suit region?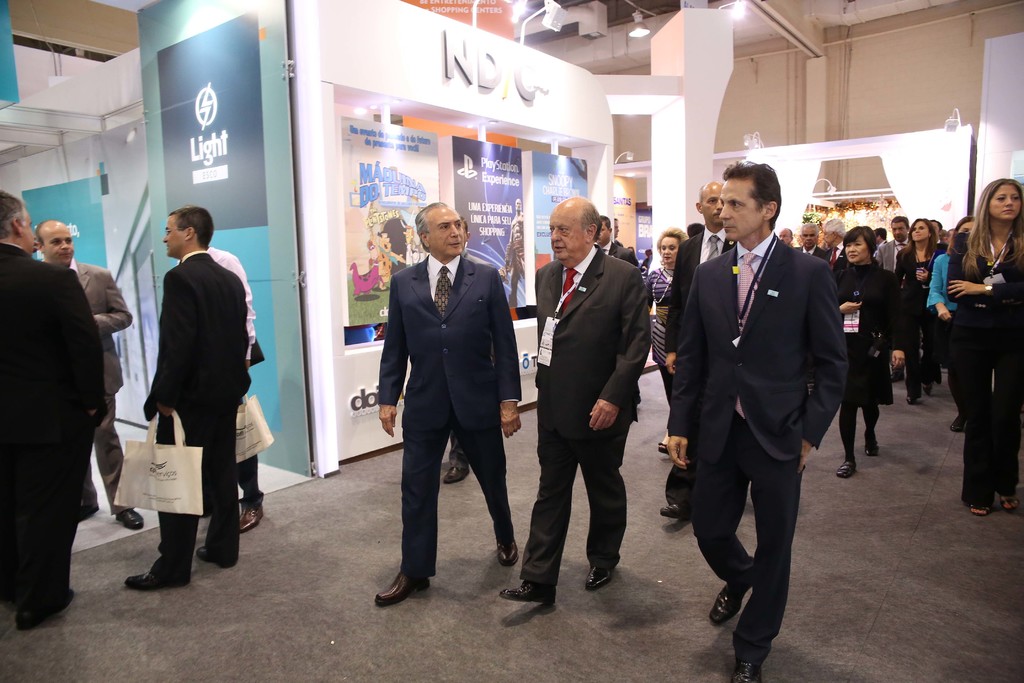
box(0, 244, 104, 605)
